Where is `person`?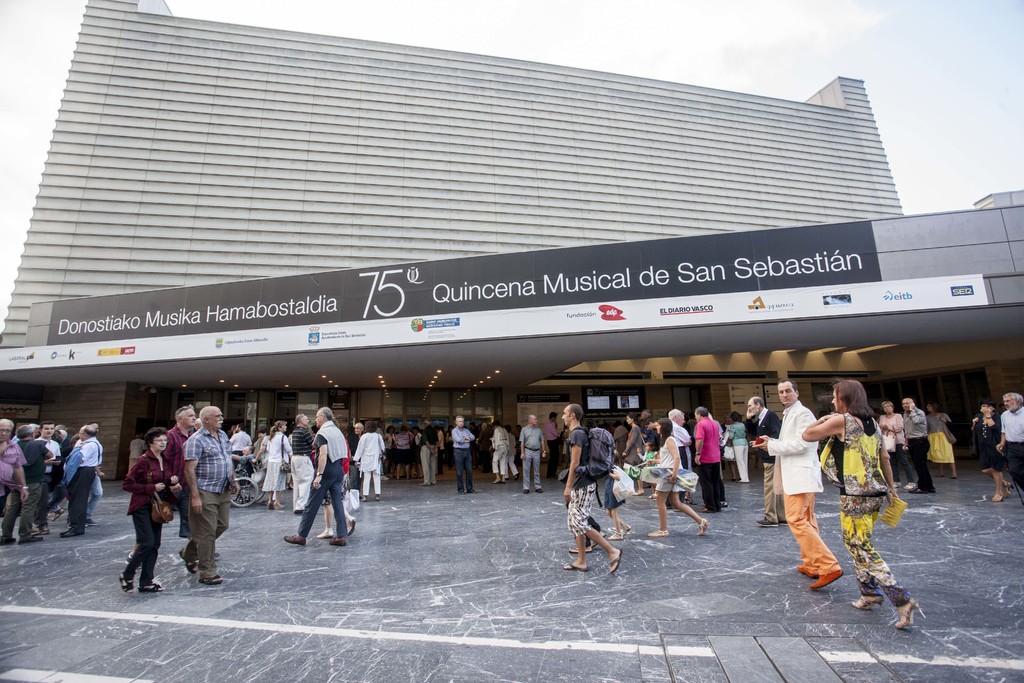
BBox(804, 375, 925, 630).
